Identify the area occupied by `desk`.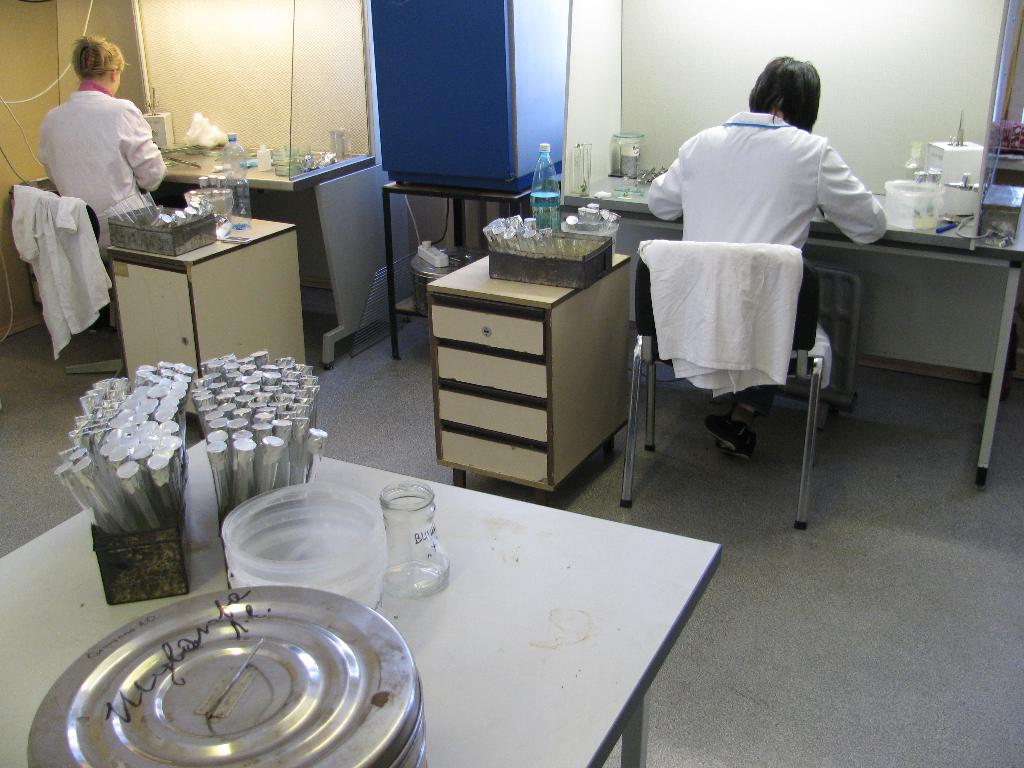
Area: box=[0, 442, 719, 767].
